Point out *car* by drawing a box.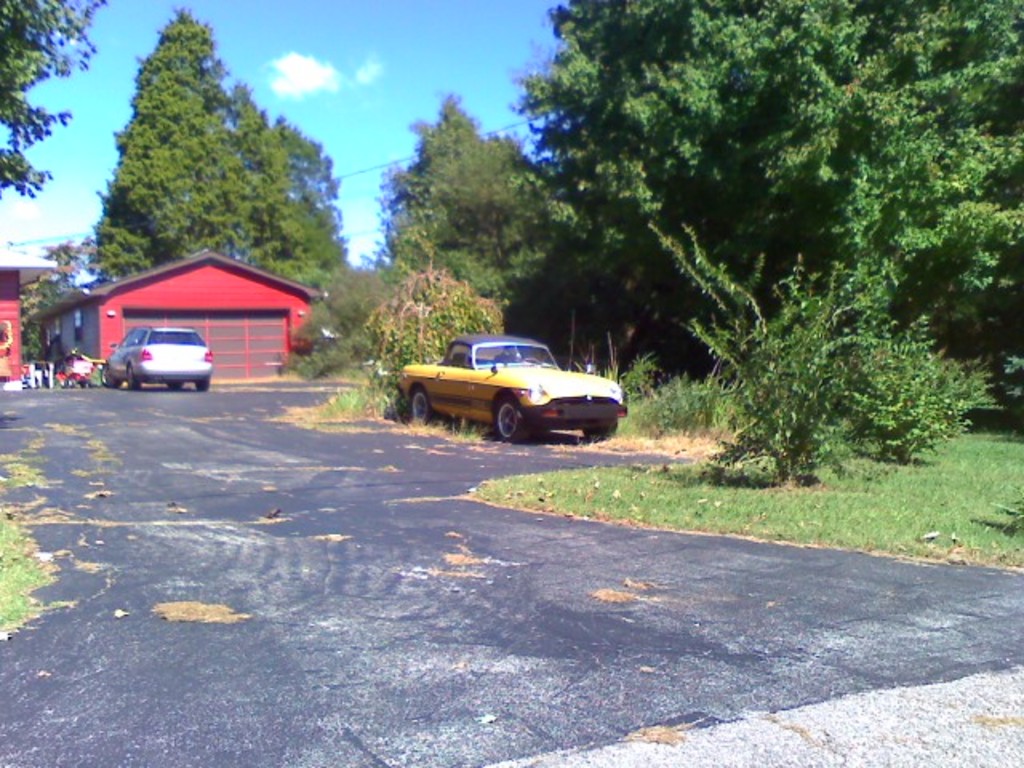
BBox(99, 326, 213, 390).
